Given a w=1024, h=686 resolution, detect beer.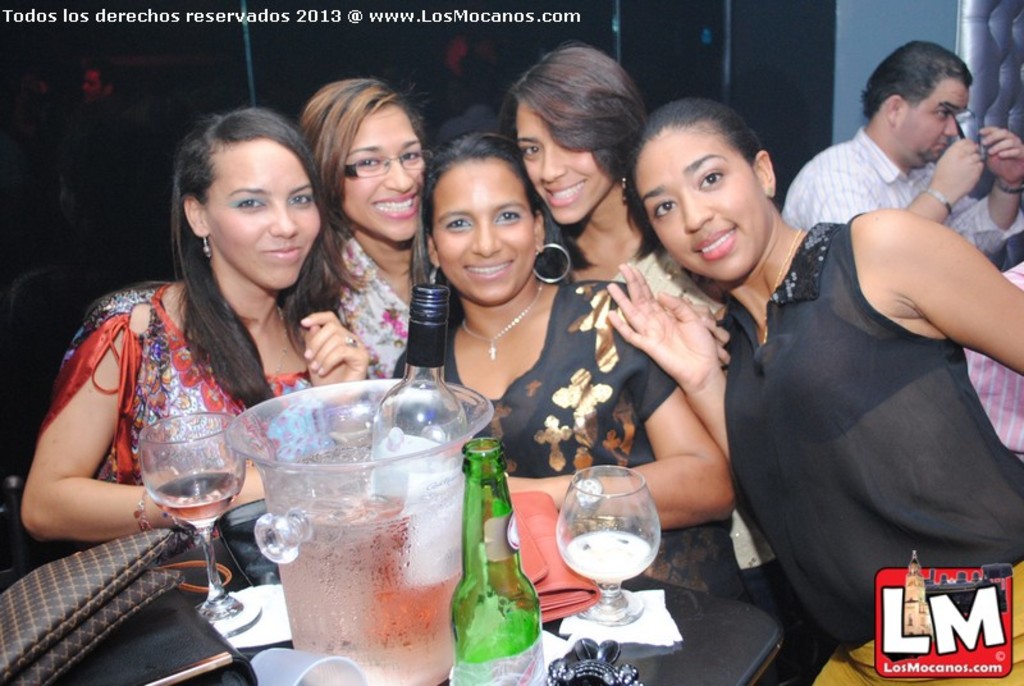
select_region(439, 426, 552, 685).
